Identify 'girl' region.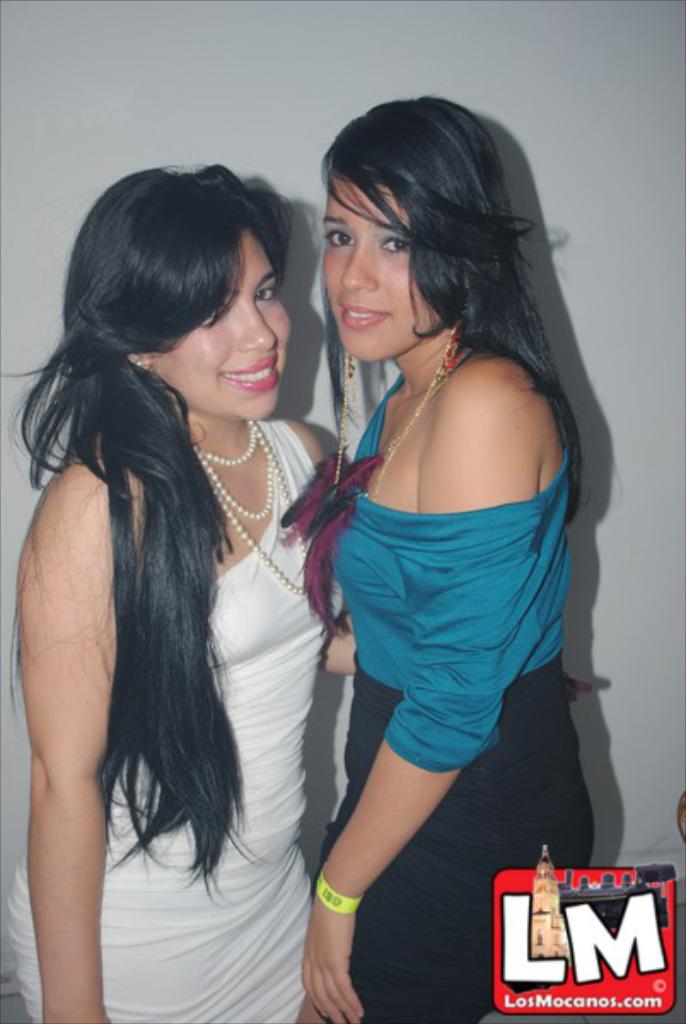
Region: bbox=[0, 164, 334, 1022].
